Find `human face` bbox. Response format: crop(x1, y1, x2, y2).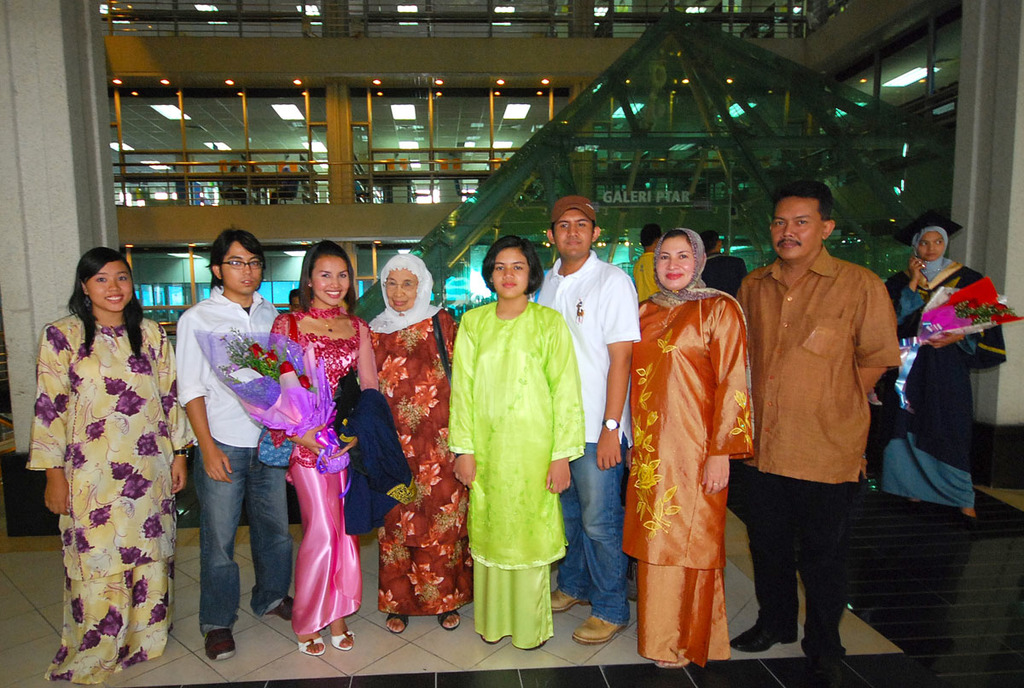
crop(769, 198, 823, 257).
